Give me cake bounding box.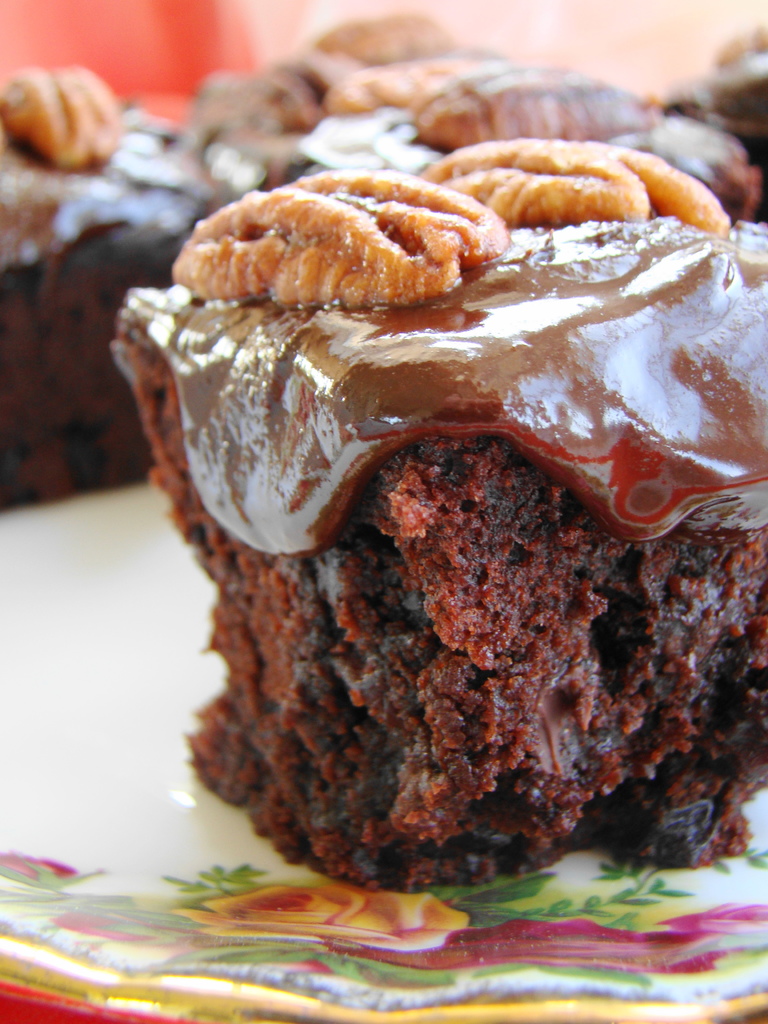
pyautogui.locateOnScreen(0, 63, 250, 499).
